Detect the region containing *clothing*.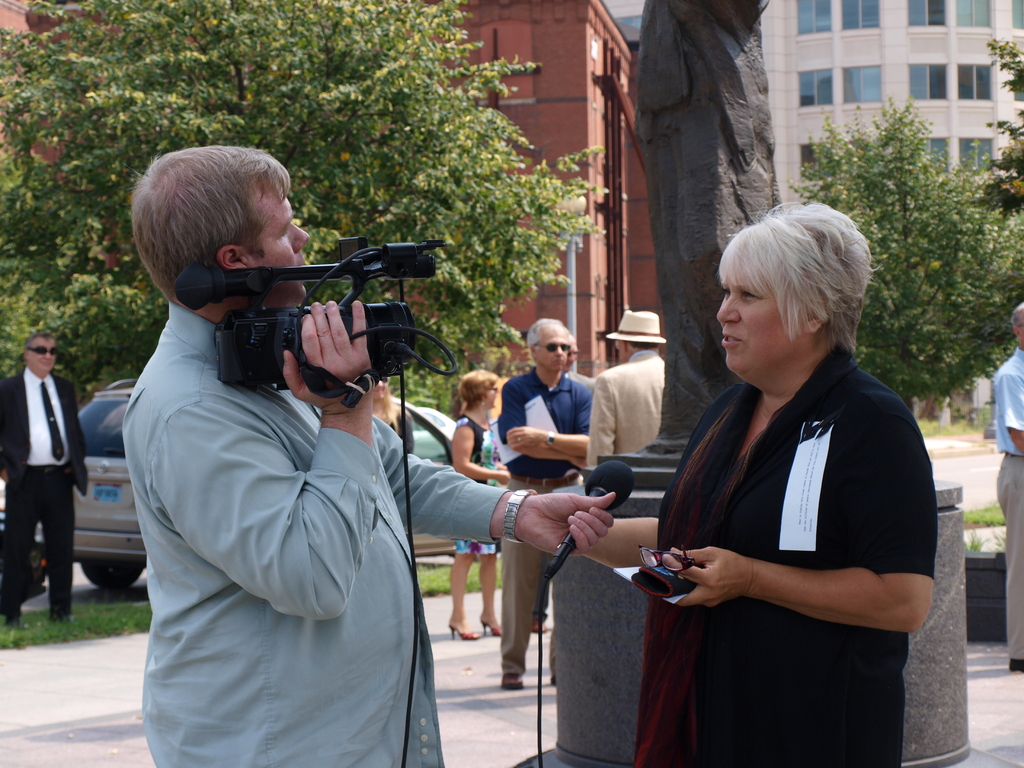
993, 345, 1023, 662.
